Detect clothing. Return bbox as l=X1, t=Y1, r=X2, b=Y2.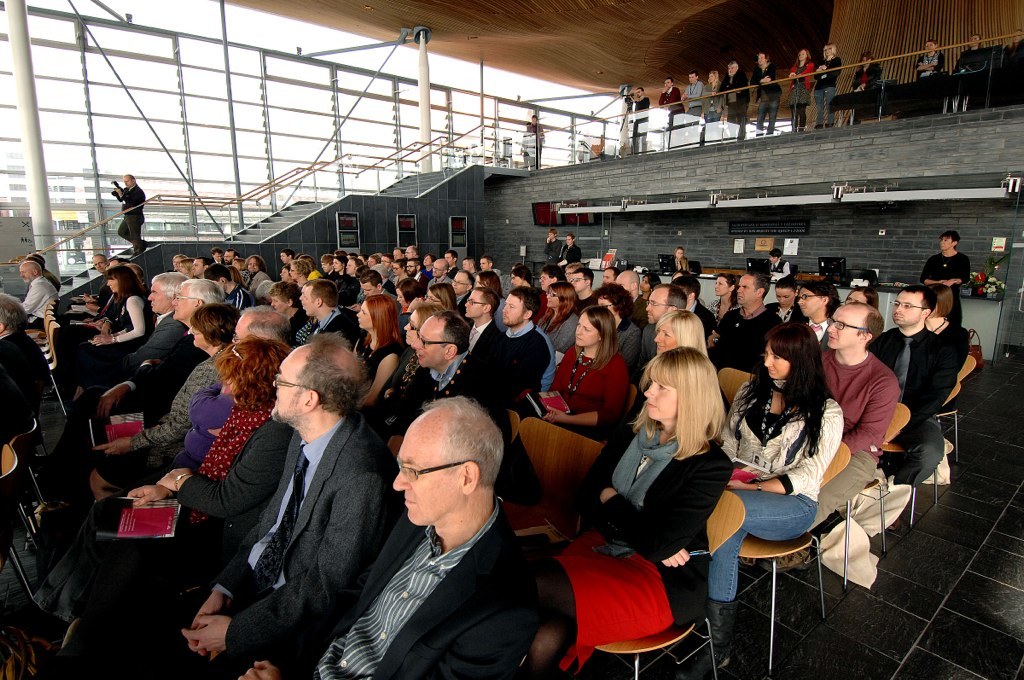
l=110, t=185, r=145, b=262.
